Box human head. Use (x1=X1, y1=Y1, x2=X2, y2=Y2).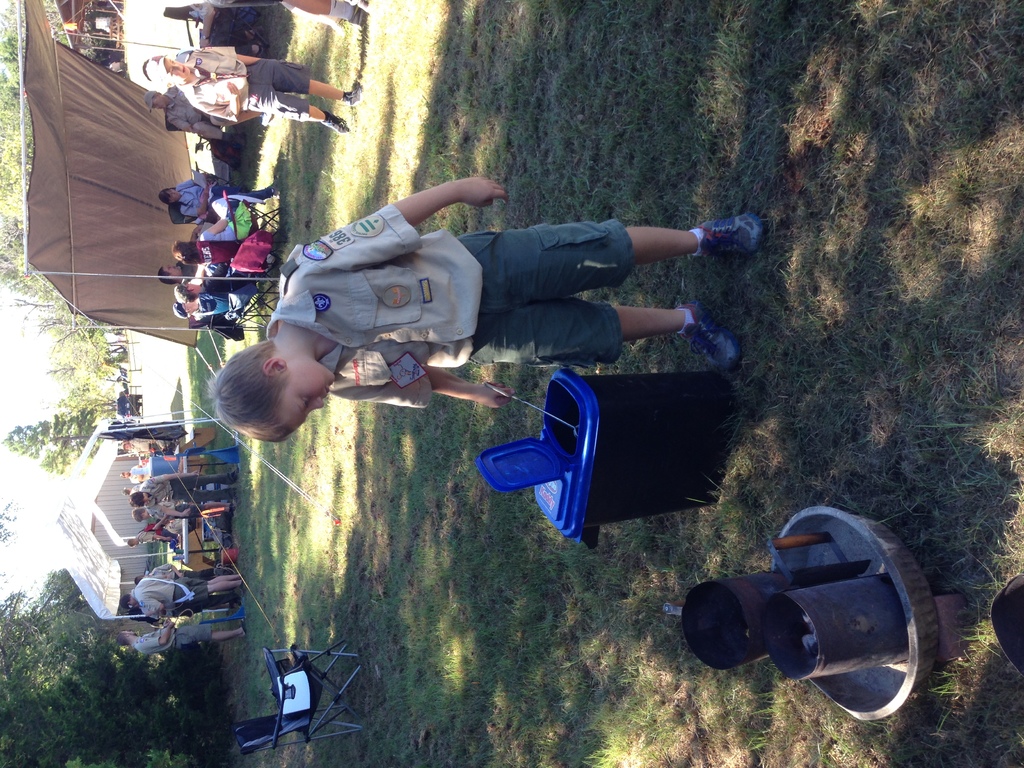
(x1=131, y1=506, x2=150, y2=523).
